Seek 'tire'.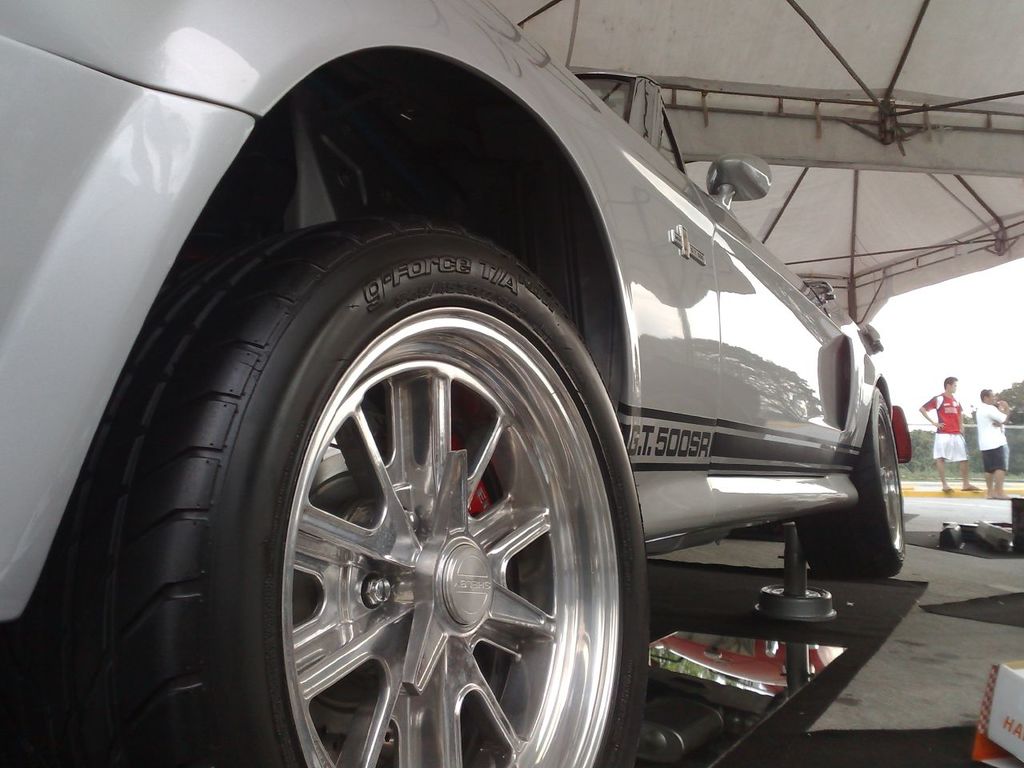
[x1=116, y1=187, x2=631, y2=767].
